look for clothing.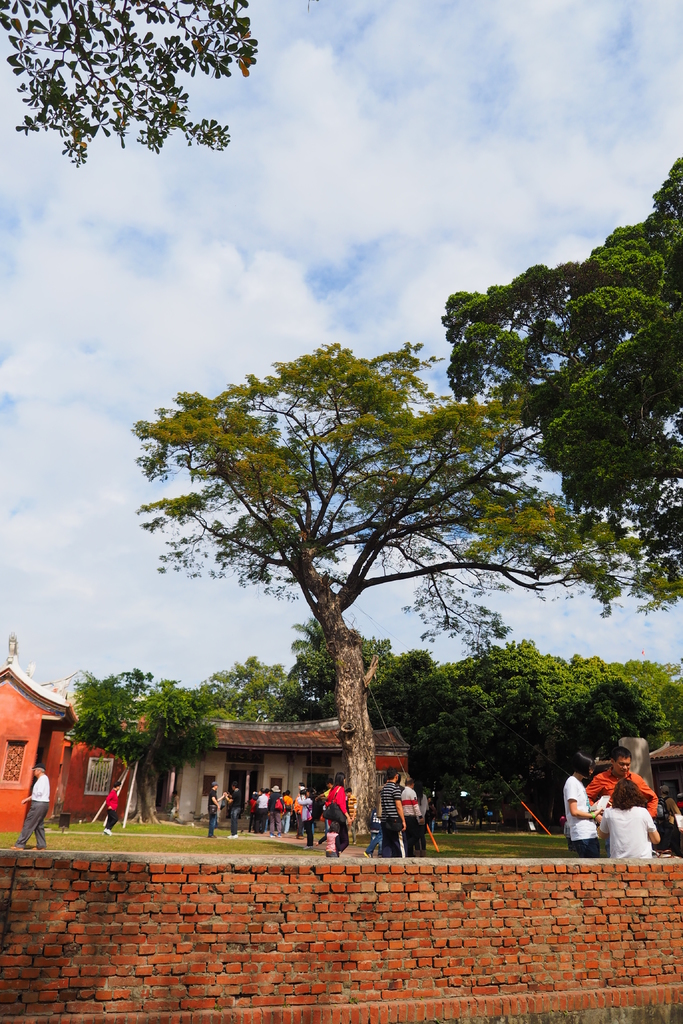
Found: [19, 803, 47, 848].
